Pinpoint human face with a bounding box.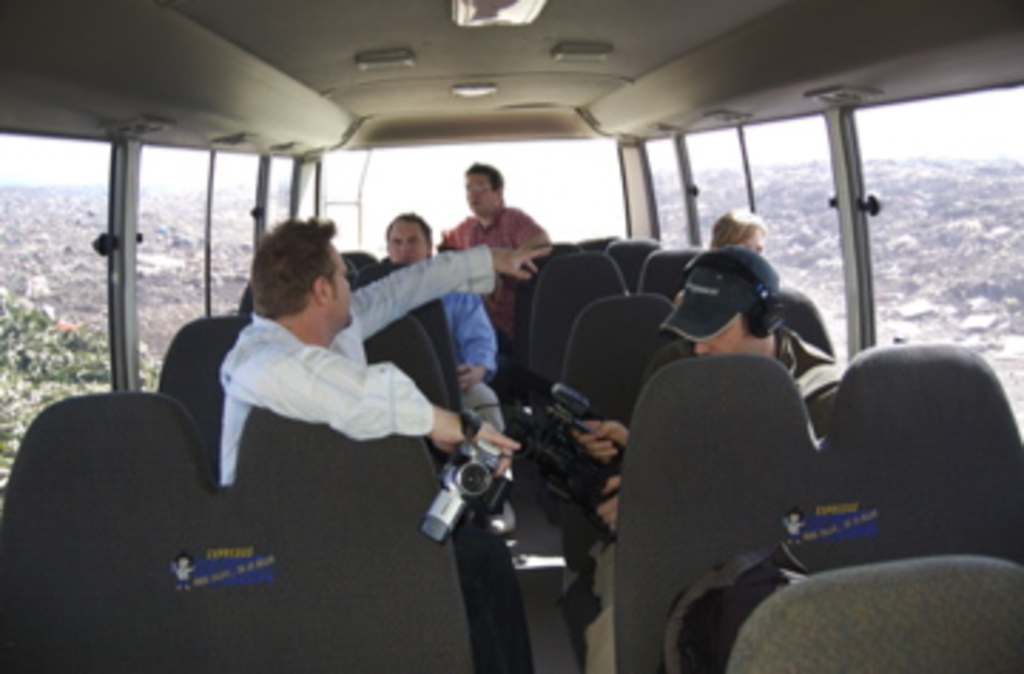
pyautogui.locateOnScreen(330, 239, 353, 333).
